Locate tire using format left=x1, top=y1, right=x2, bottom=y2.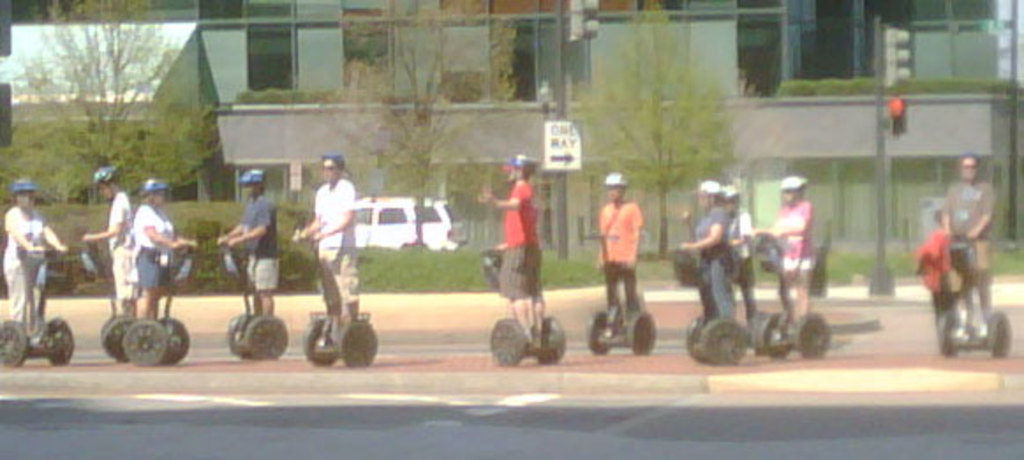
left=992, top=324, right=1012, bottom=361.
